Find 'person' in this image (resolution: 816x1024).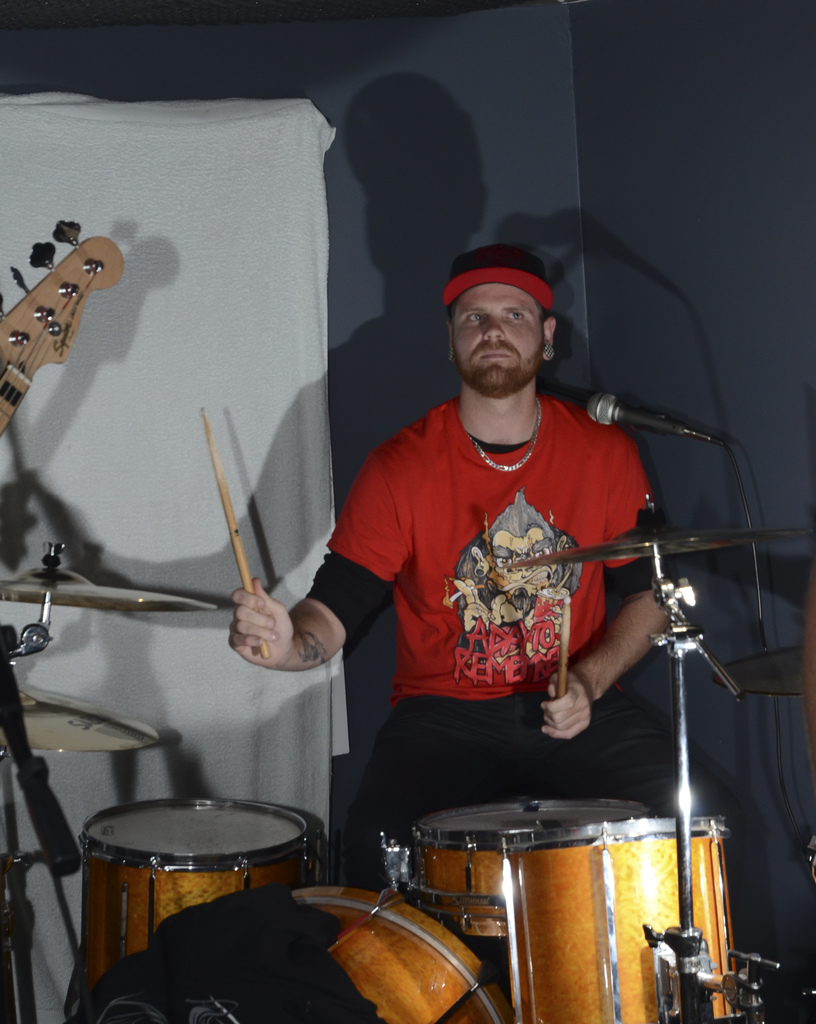
left=228, top=252, right=788, bottom=953.
